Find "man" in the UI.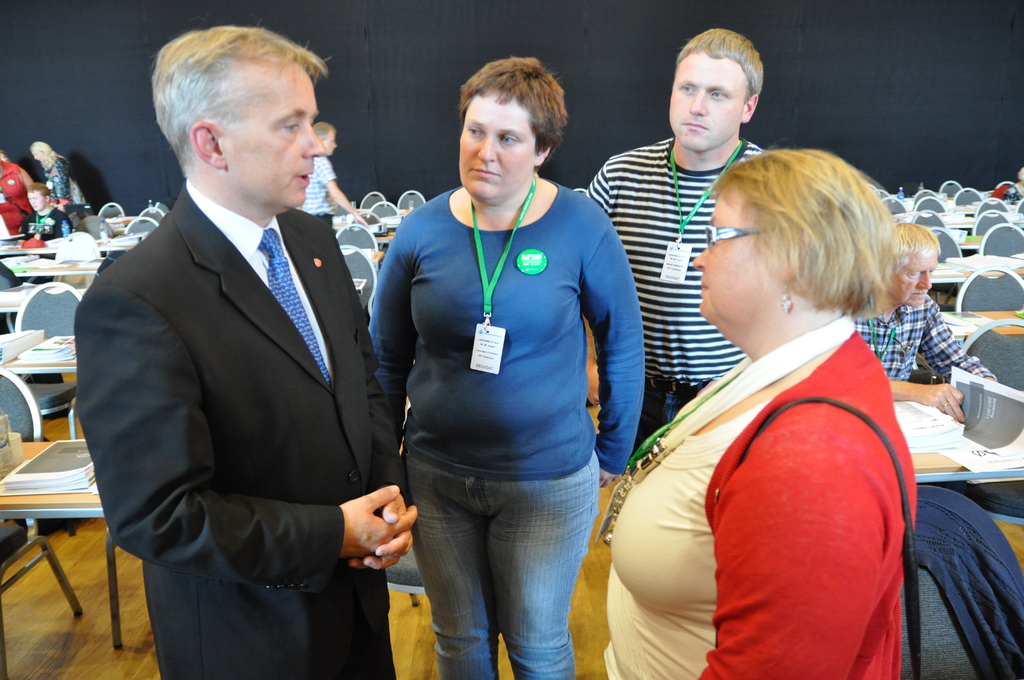
UI element at rect(26, 34, 388, 664).
